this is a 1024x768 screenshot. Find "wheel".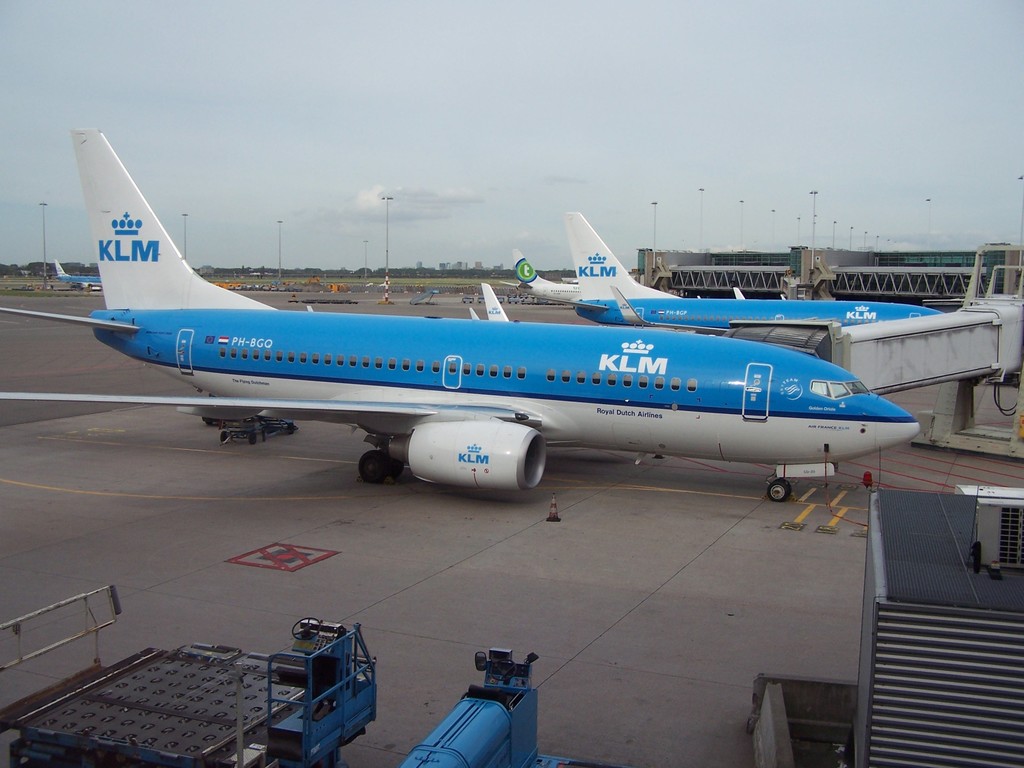
Bounding box: x1=355 y1=452 x2=384 y2=484.
